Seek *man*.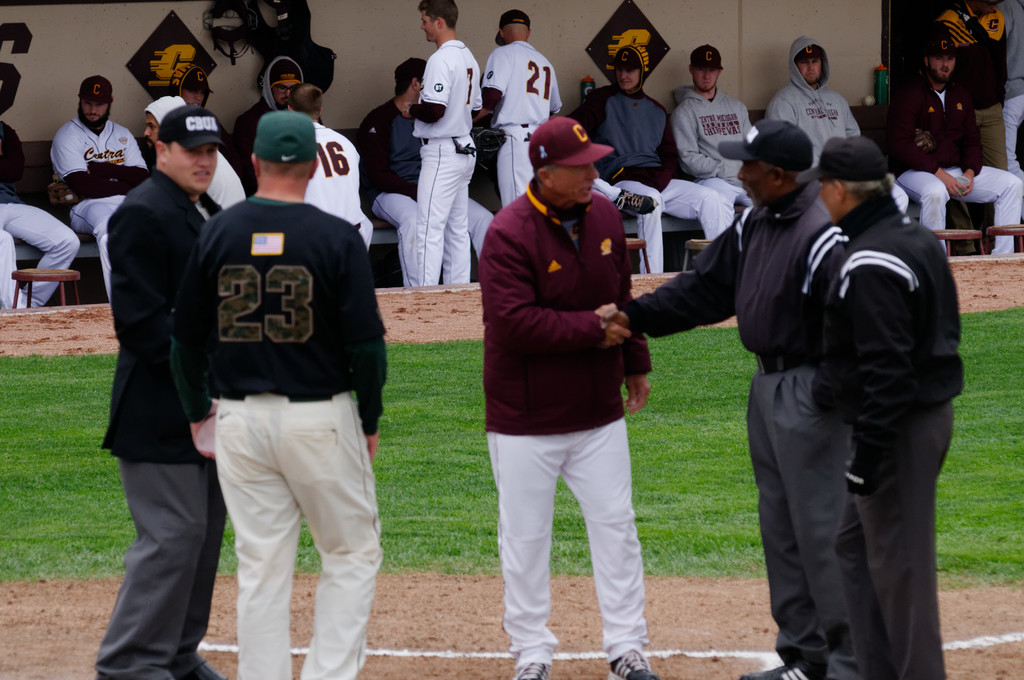
<bbox>147, 95, 246, 208</bbox>.
